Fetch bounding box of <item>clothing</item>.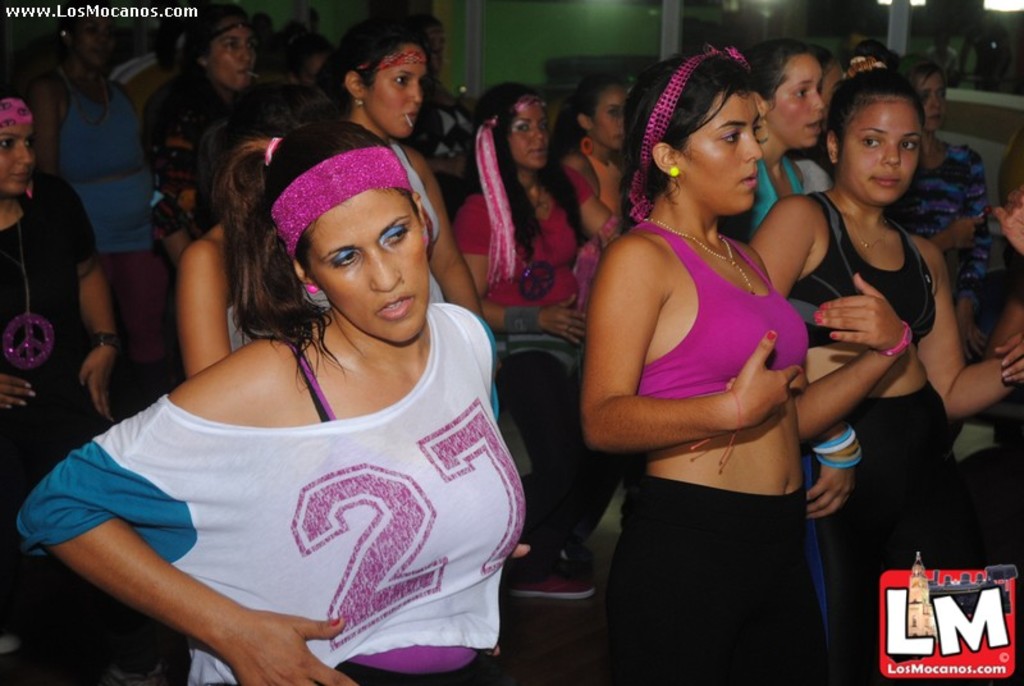
Bbox: <box>822,388,960,685</box>.
